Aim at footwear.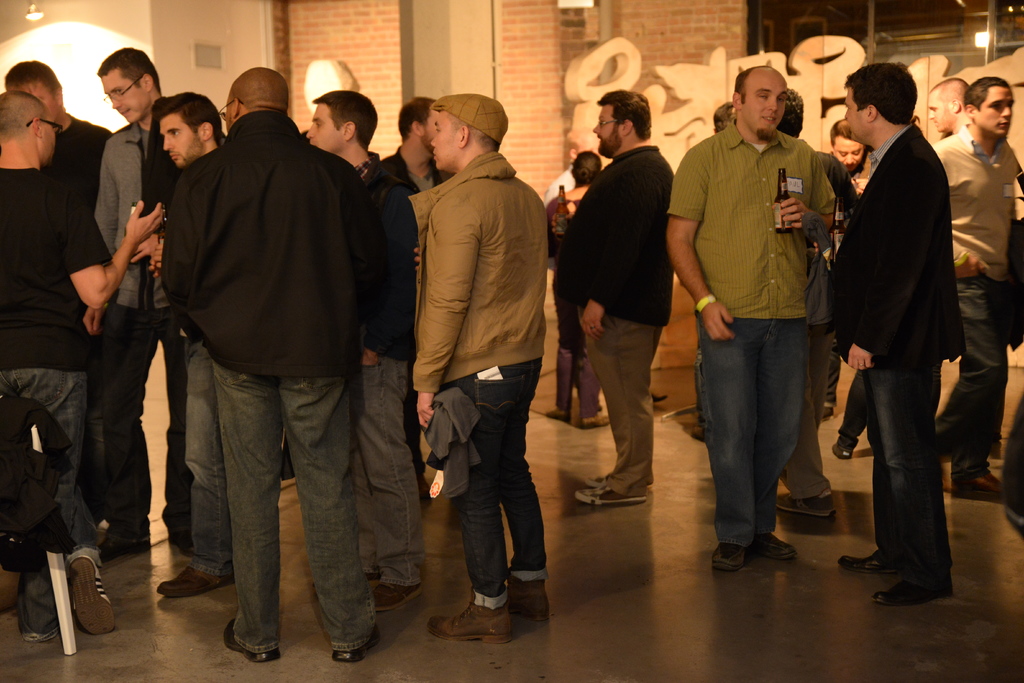
Aimed at x1=158 y1=562 x2=234 y2=602.
